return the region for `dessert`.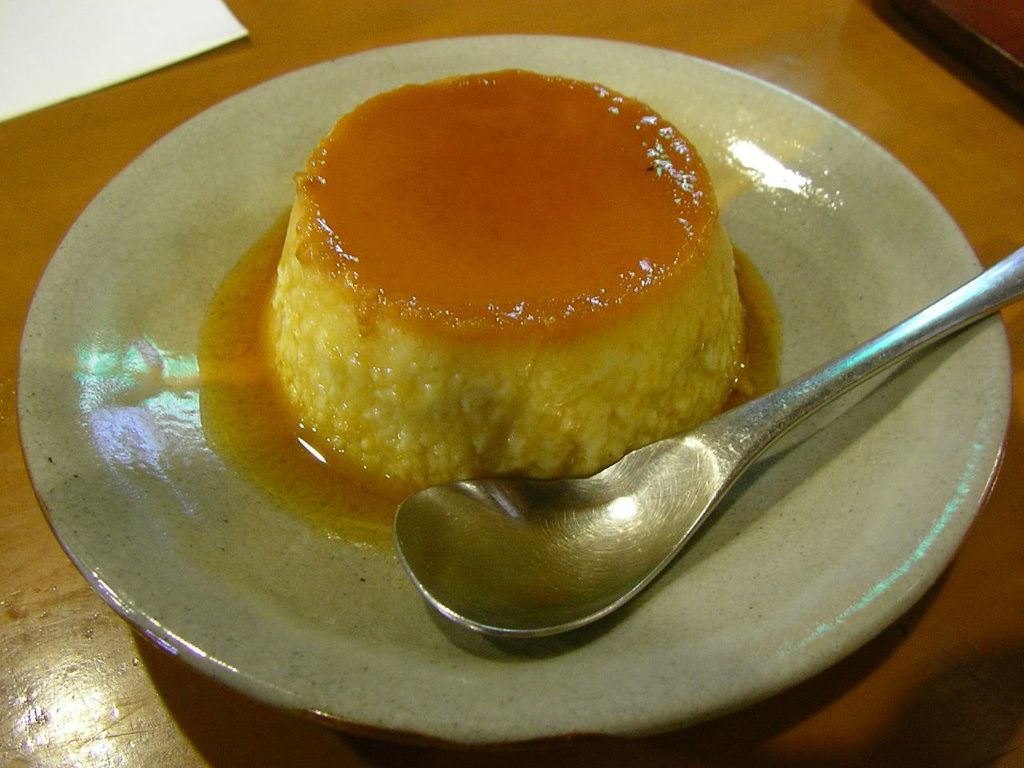
253,63,748,497.
